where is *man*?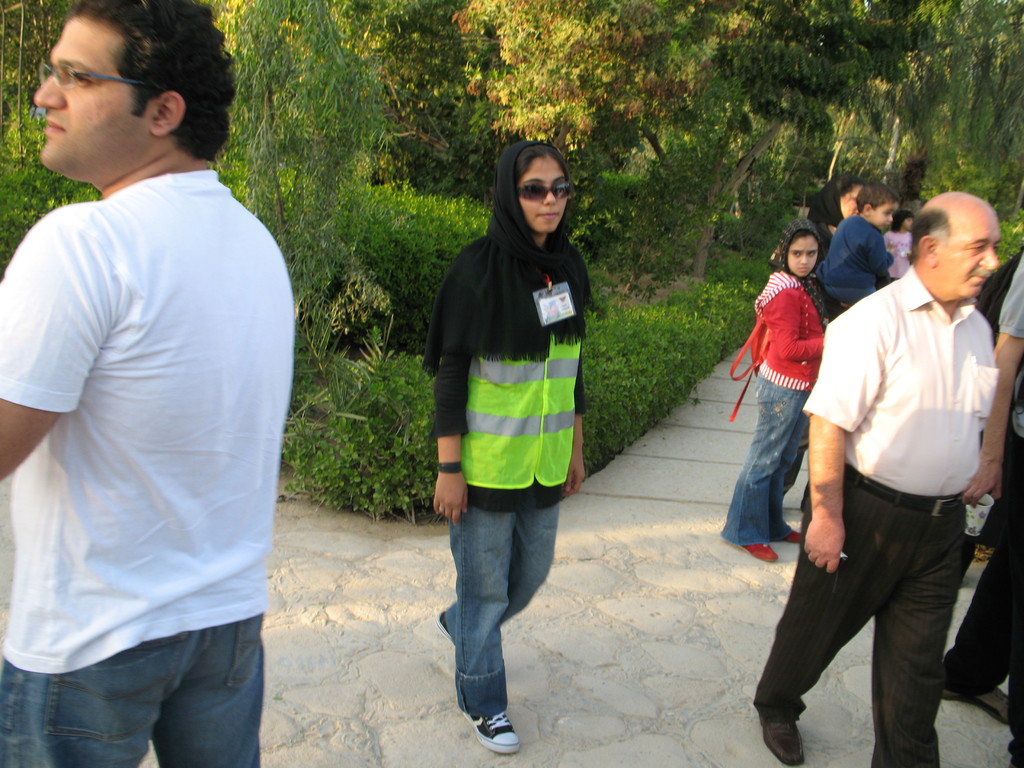
l=0, t=0, r=292, b=767.
